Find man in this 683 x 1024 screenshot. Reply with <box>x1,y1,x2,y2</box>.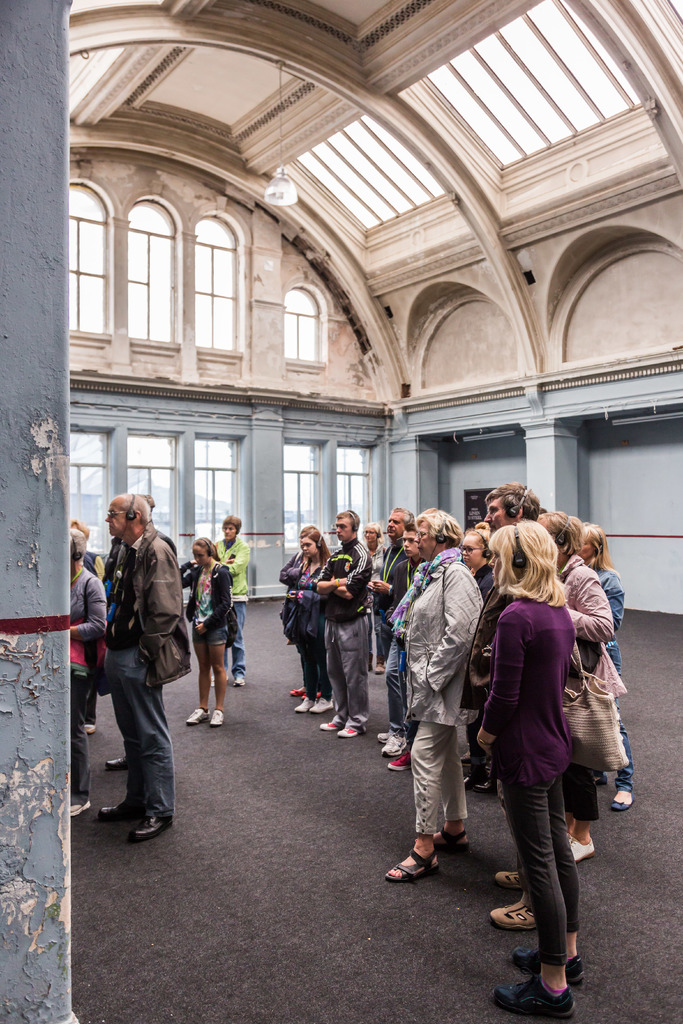
<box>311,510,373,736</box>.
